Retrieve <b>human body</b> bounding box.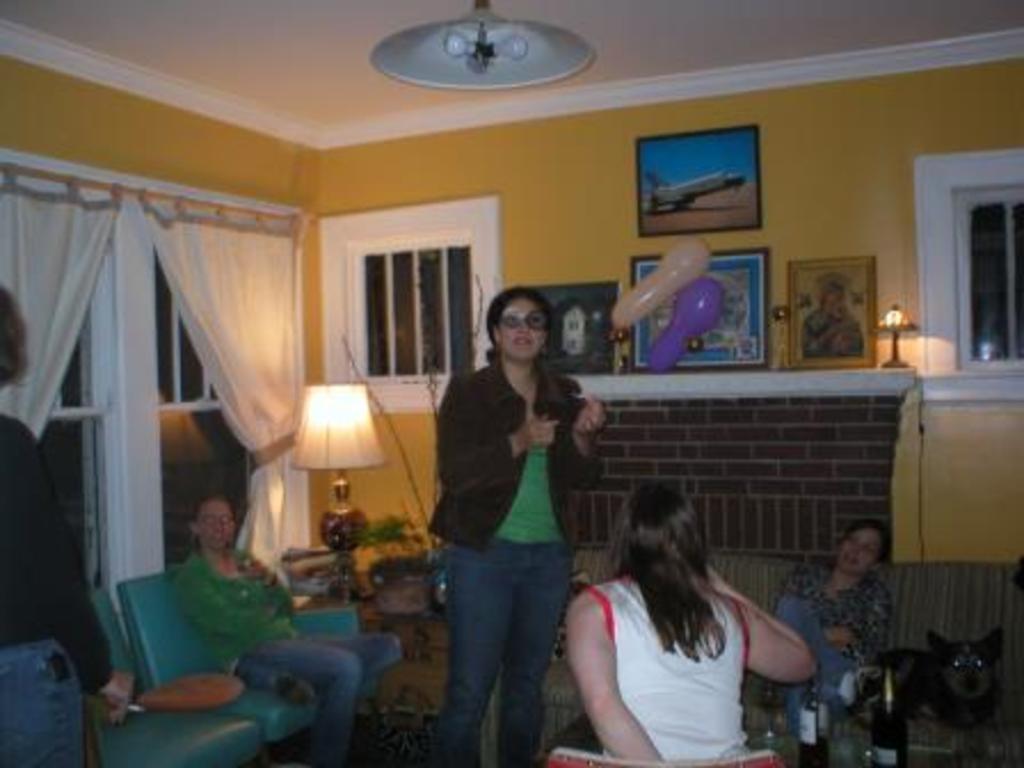
Bounding box: 165:549:386:766.
